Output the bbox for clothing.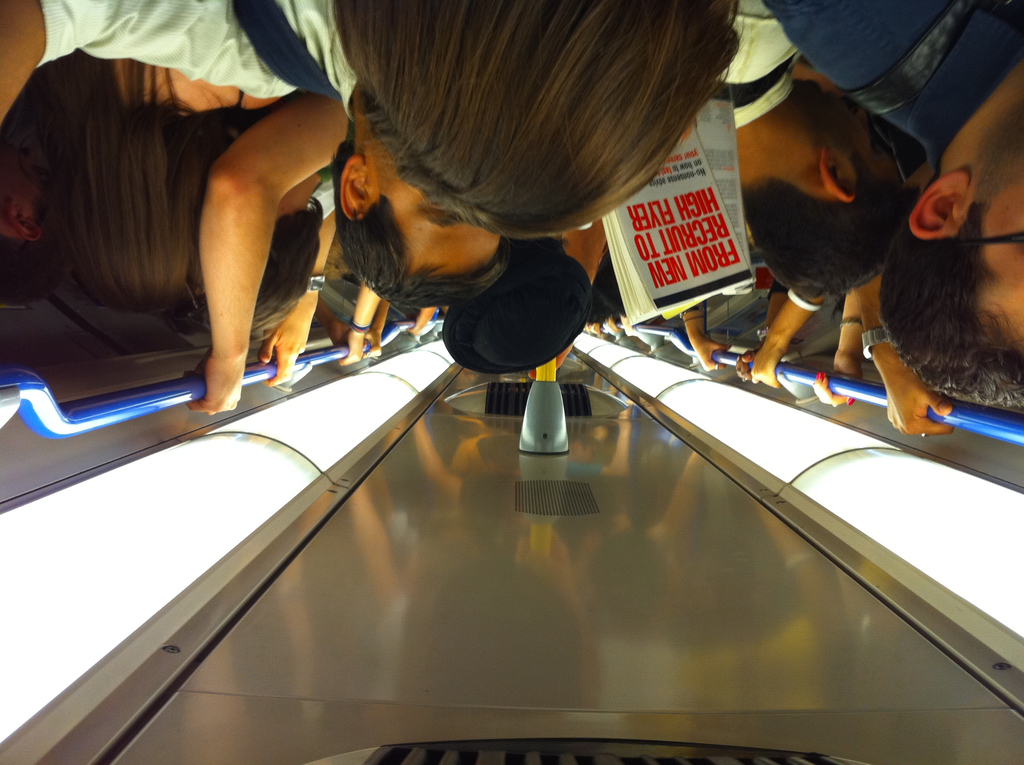
select_region(36, 0, 358, 122).
